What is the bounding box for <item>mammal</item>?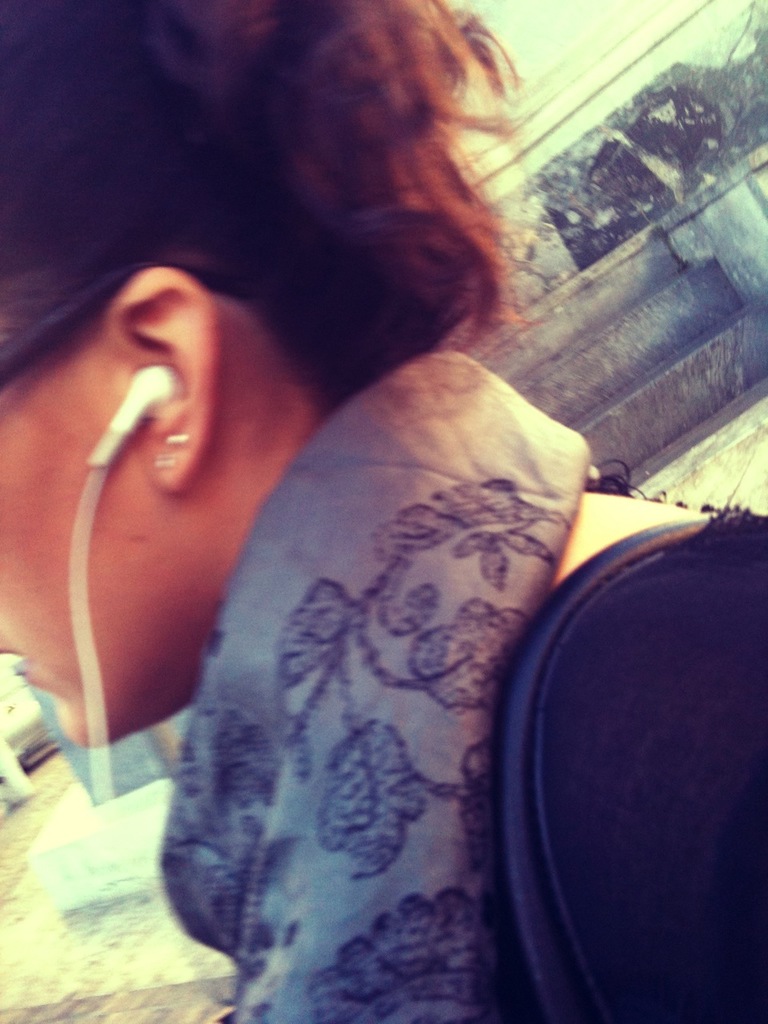
<box>6,73,670,990</box>.
